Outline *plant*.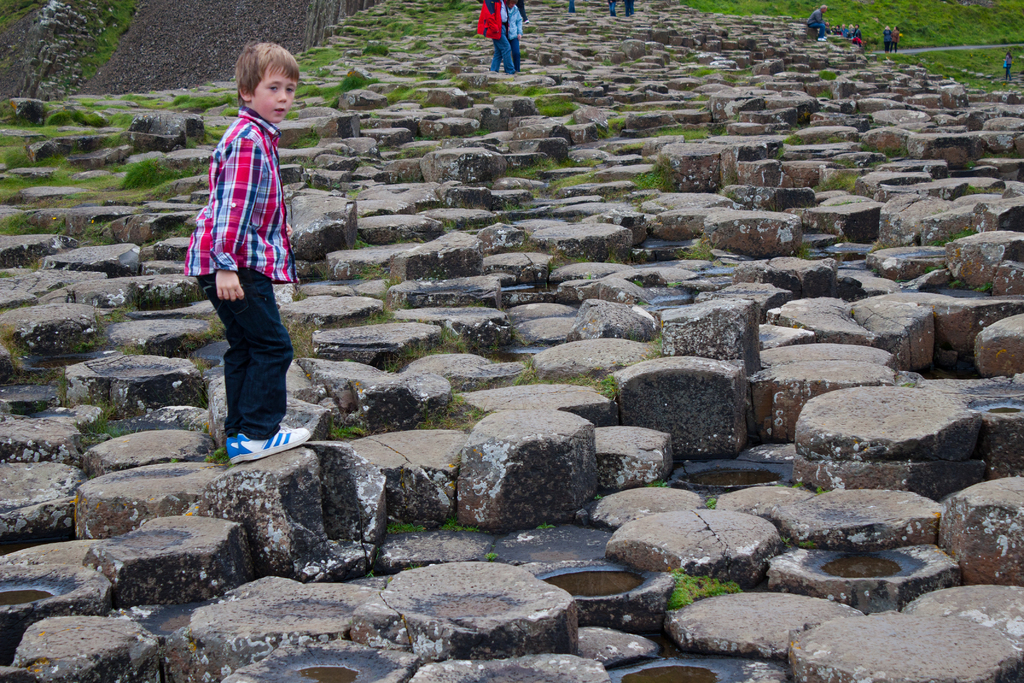
Outline: x1=486, y1=553, x2=500, y2=561.
